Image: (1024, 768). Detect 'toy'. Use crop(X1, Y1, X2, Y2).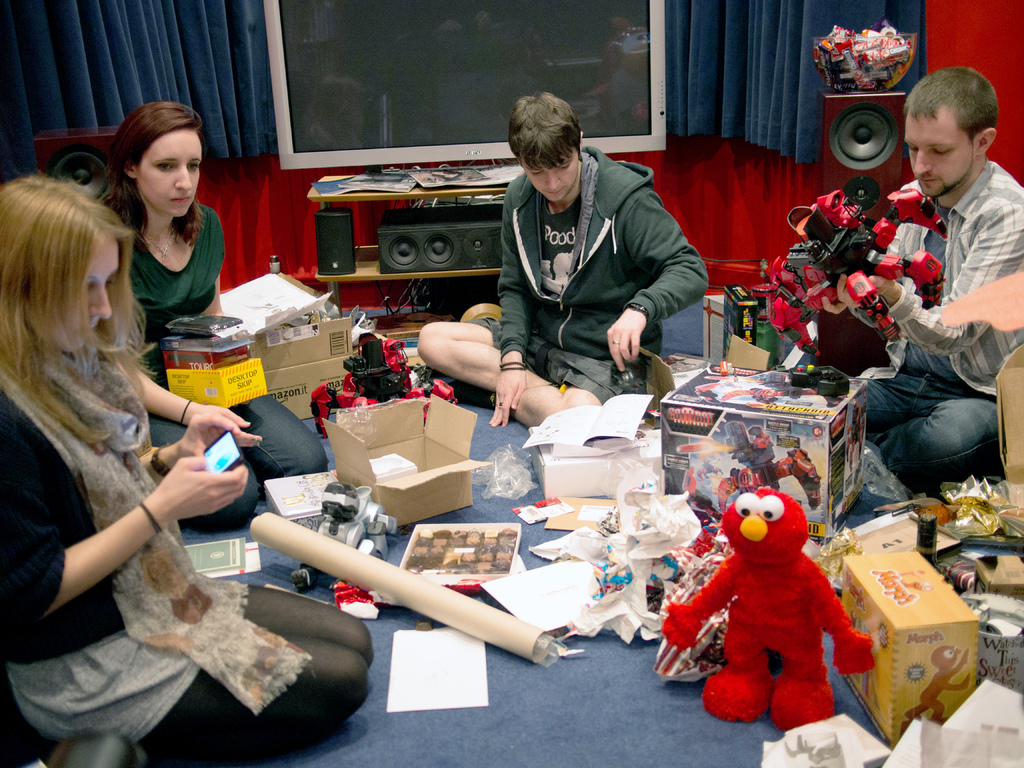
crop(668, 487, 859, 717).
